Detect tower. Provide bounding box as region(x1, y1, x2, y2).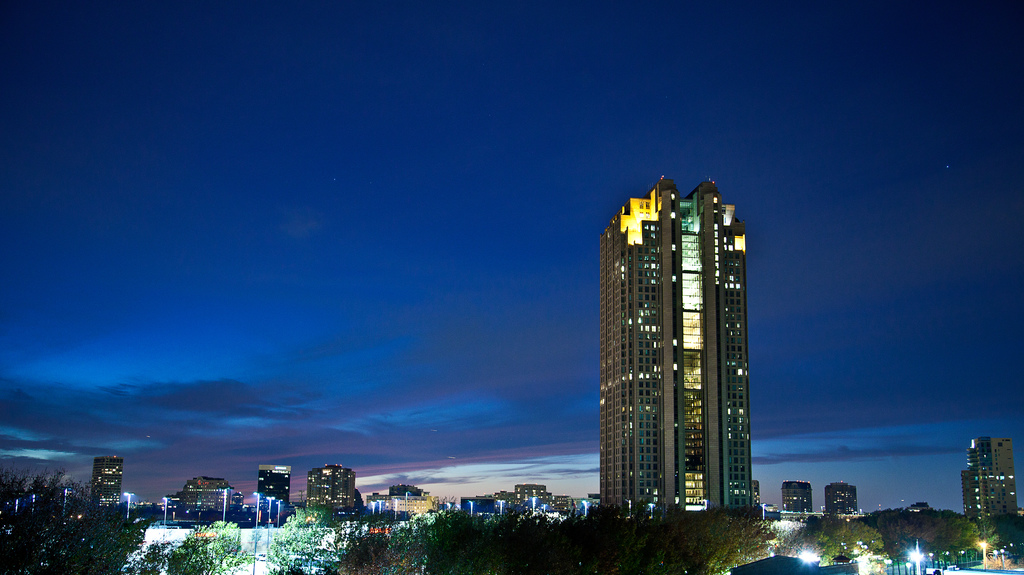
region(963, 440, 1015, 544).
